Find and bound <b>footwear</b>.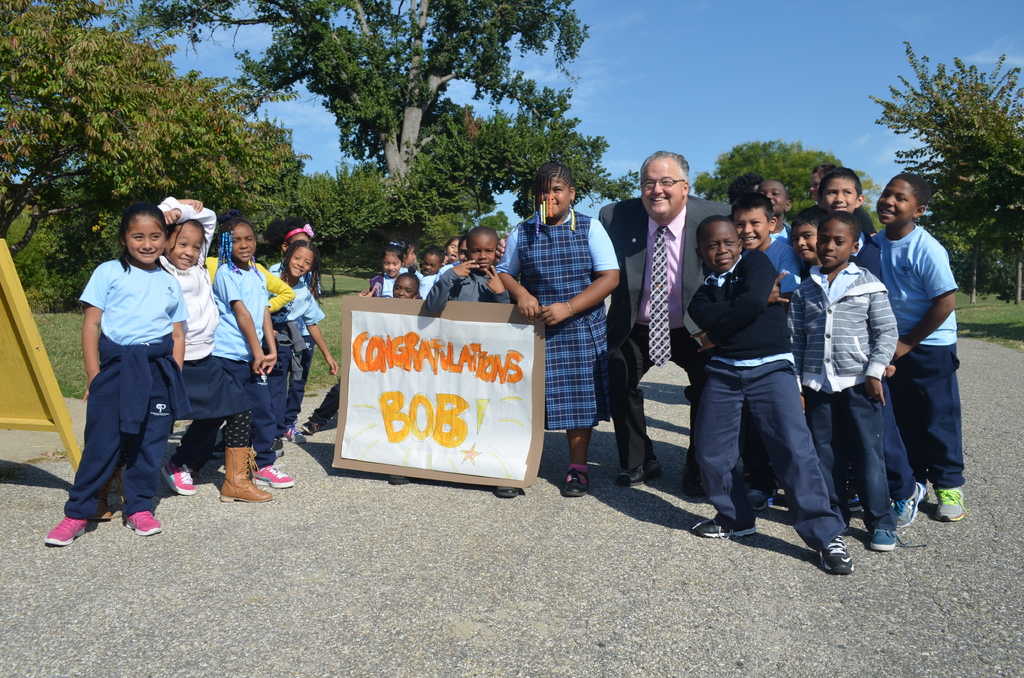
Bound: Rect(263, 441, 285, 461).
